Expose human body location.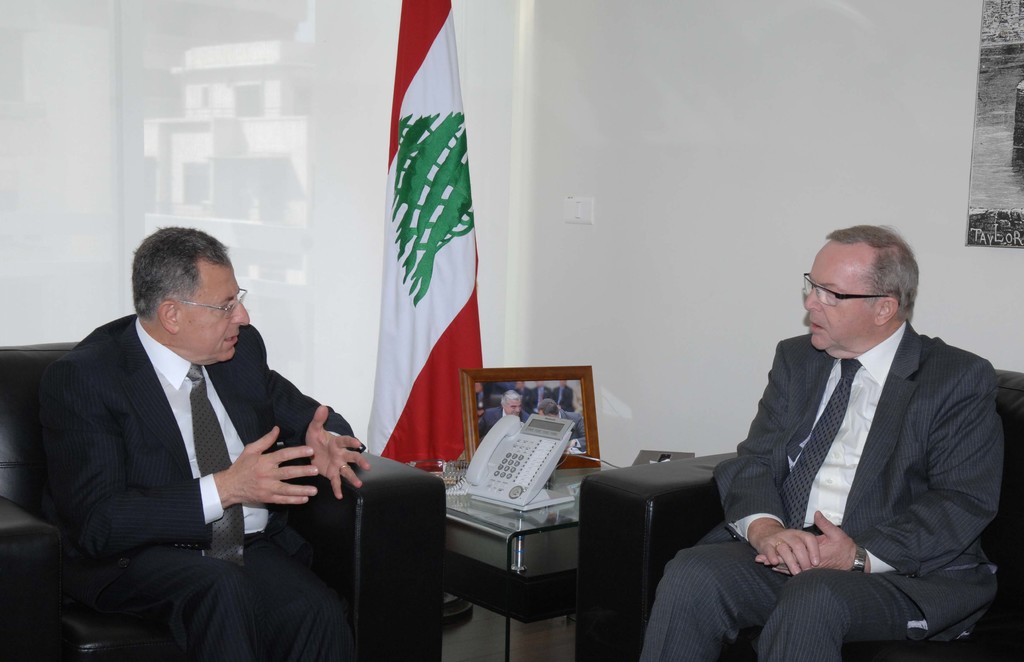
Exposed at crop(40, 310, 373, 661).
